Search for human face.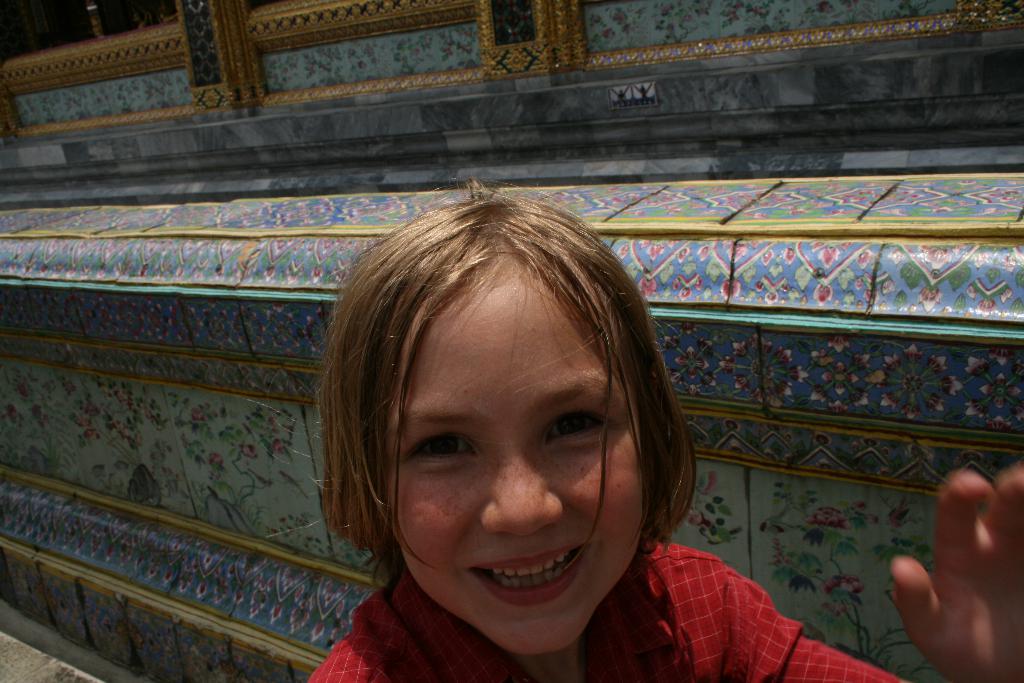
Found at BBox(378, 256, 653, 656).
